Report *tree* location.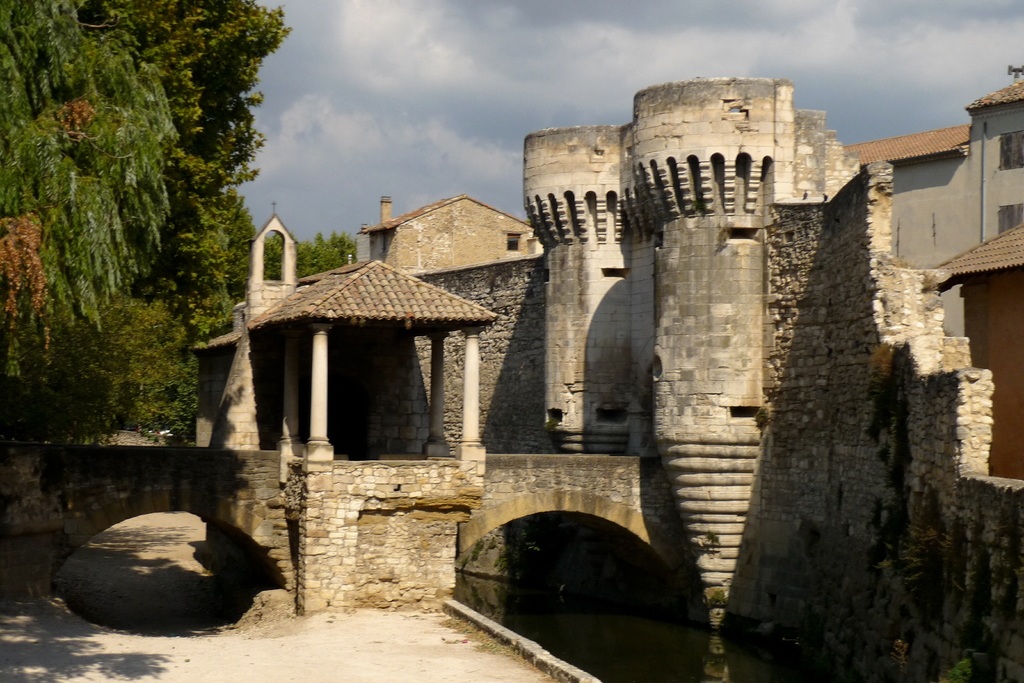
Report: box=[69, 0, 298, 339].
